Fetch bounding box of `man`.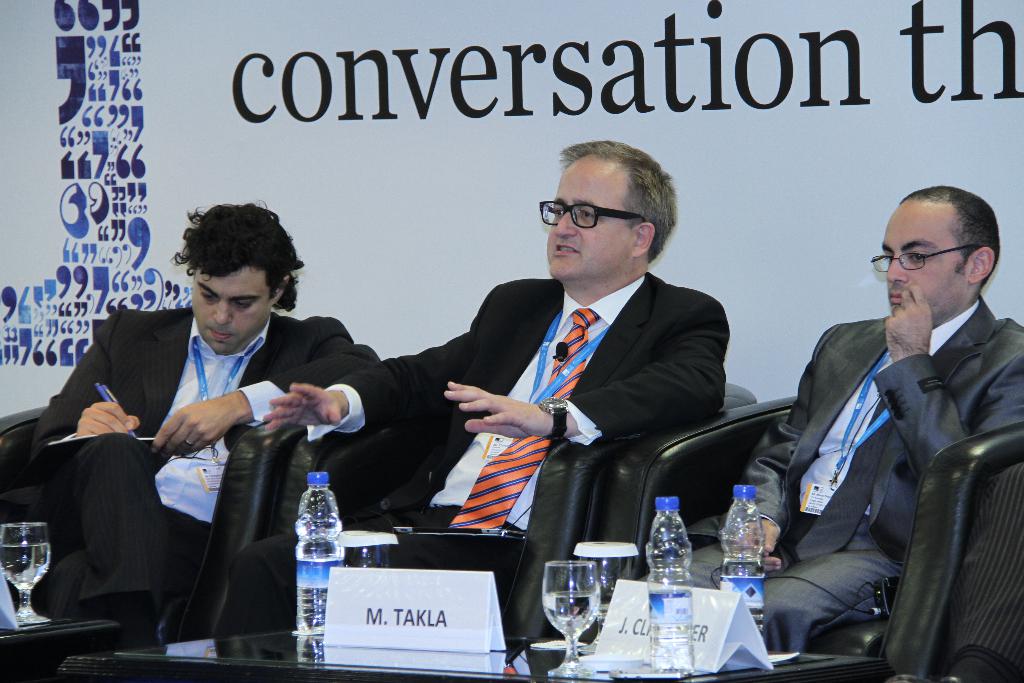
Bbox: bbox=[601, 177, 1023, 662].
